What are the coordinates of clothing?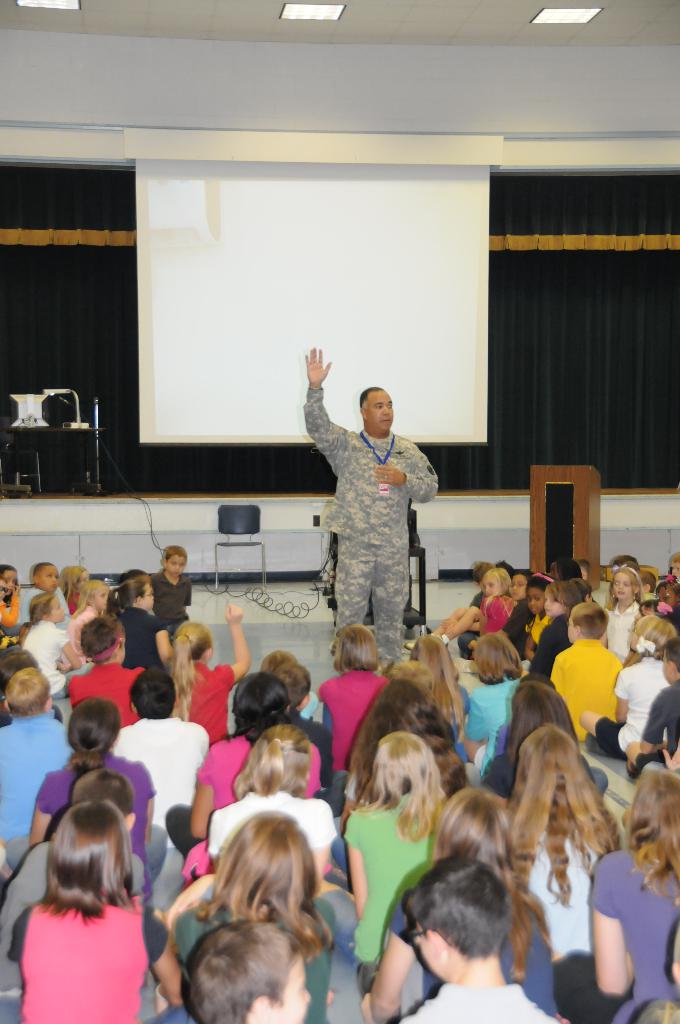
[503, 602, 522, 648].
